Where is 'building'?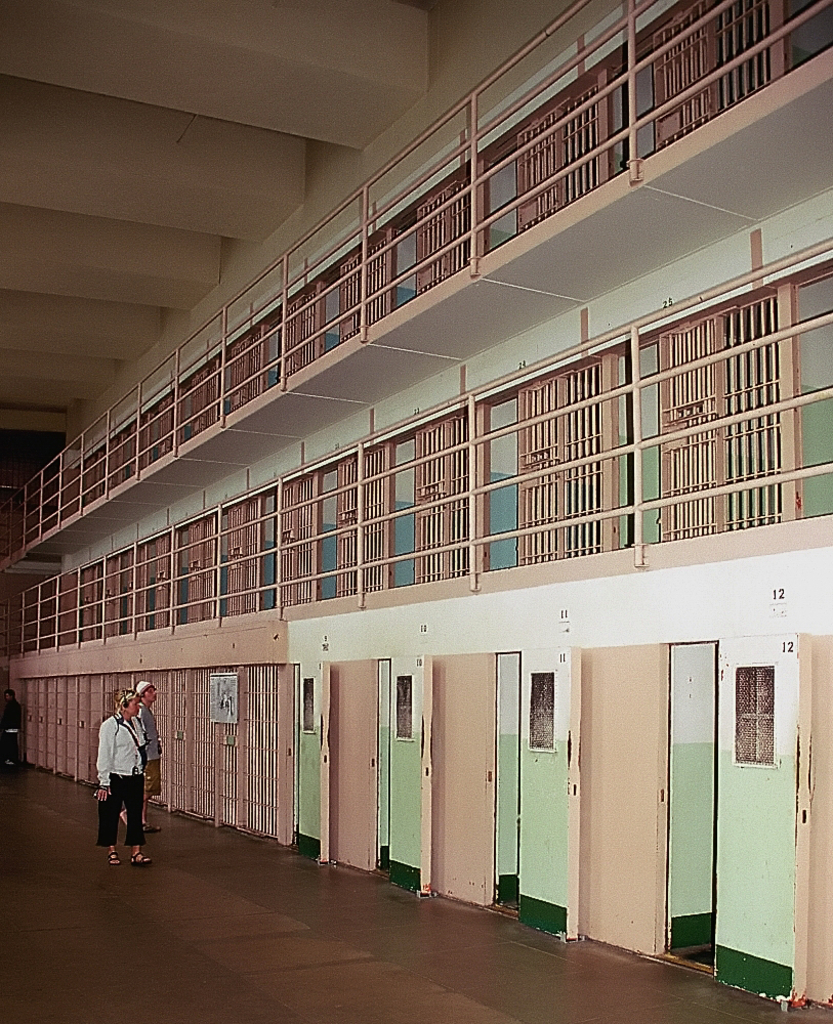
(0,0,832,1023).
